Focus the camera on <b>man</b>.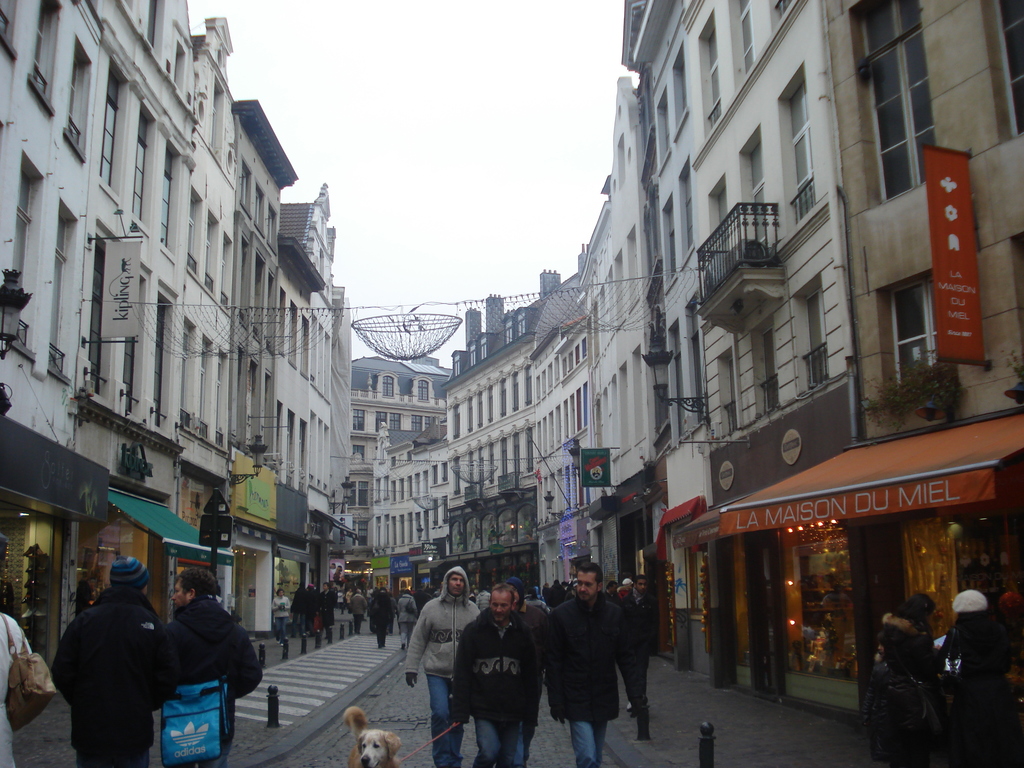
Focus region: bbox=(620, 573, 655, 712).
